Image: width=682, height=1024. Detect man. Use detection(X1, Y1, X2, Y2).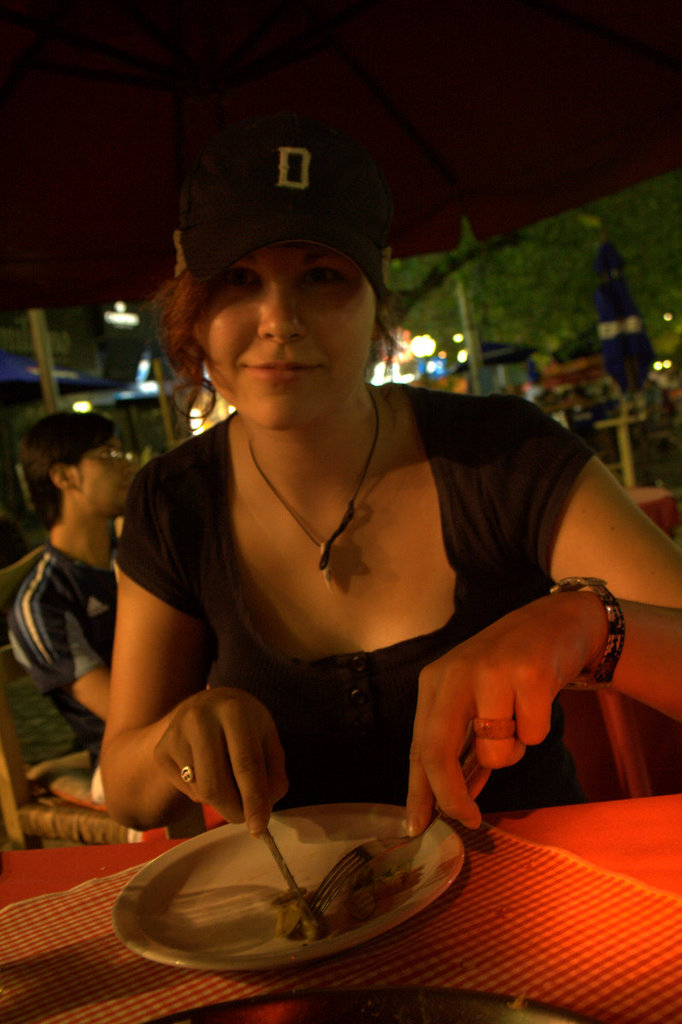
detection(596, 332, 681, 482).
